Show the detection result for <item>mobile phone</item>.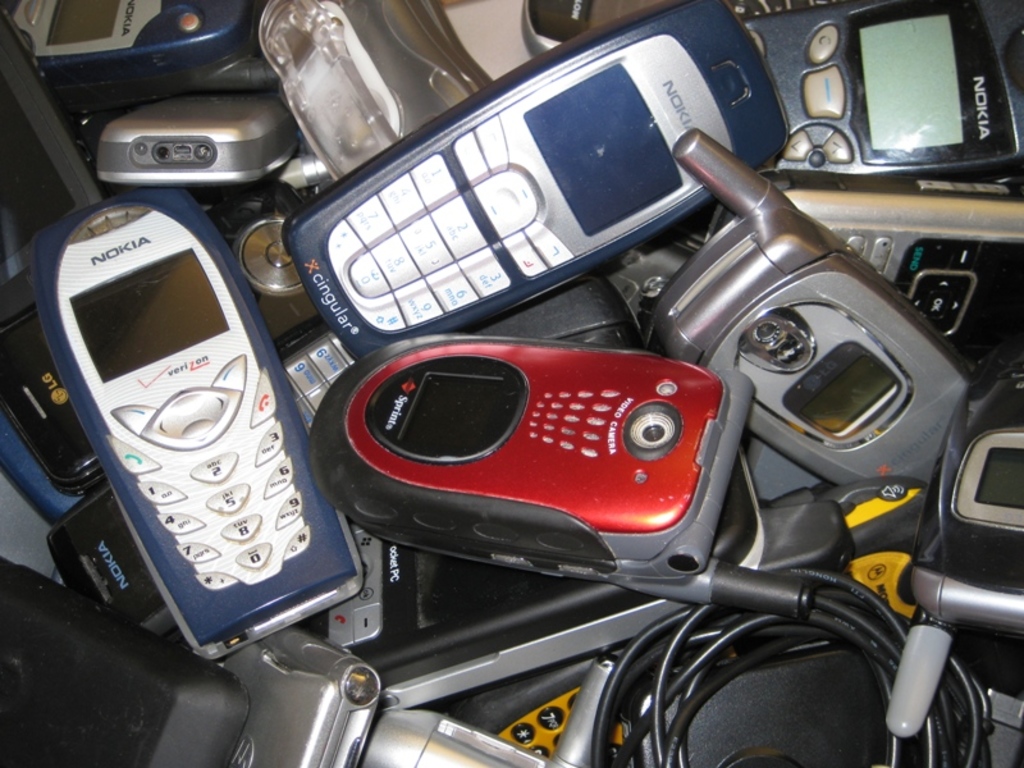
BBox(643, 123, 975, 493).
